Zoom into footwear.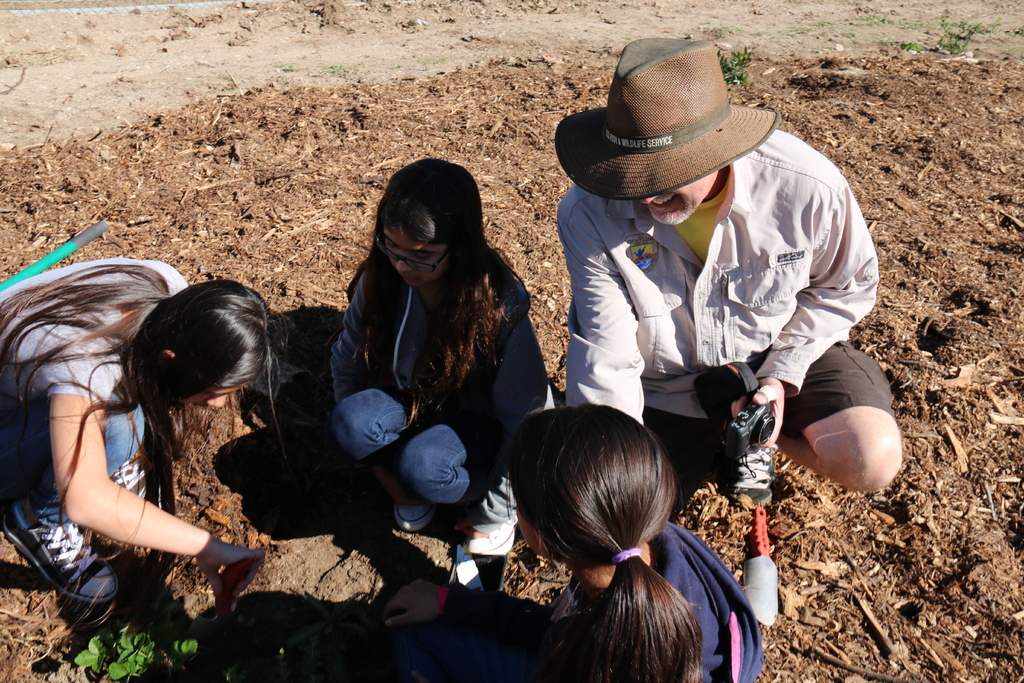
Zoom target: bbox=[0, 491, 119, 611].
